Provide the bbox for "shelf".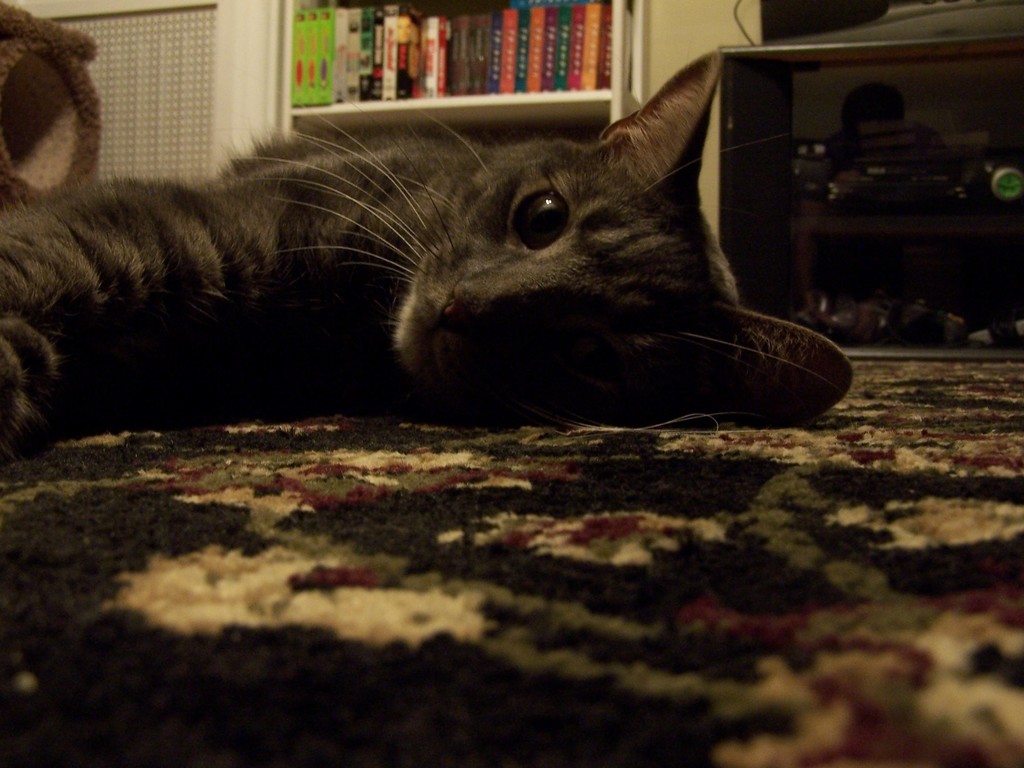
305, 3, 670, 113.
